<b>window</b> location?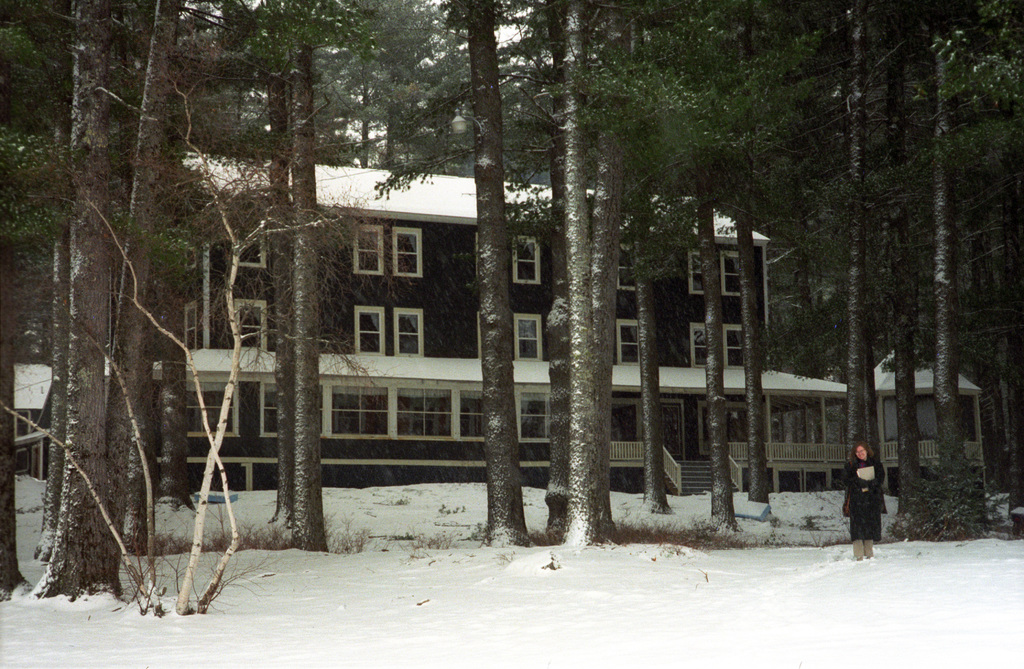
locate(260, 382, 326, 436)
